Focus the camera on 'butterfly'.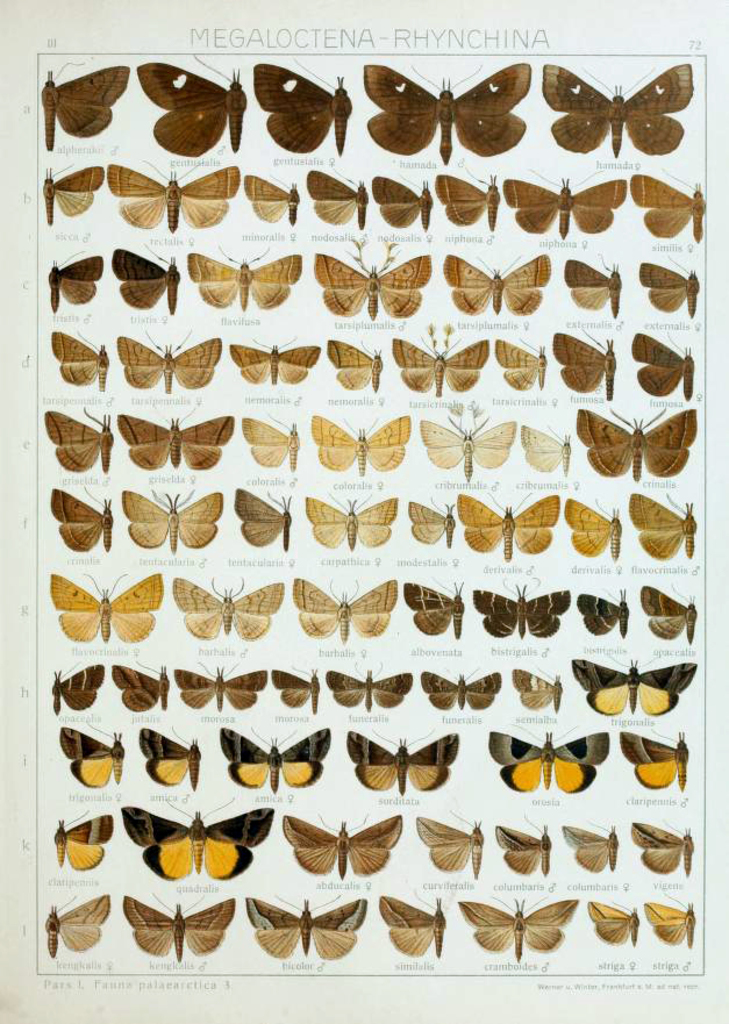
Focus region: x1=45, y1=890, x2=107, y2=958.
